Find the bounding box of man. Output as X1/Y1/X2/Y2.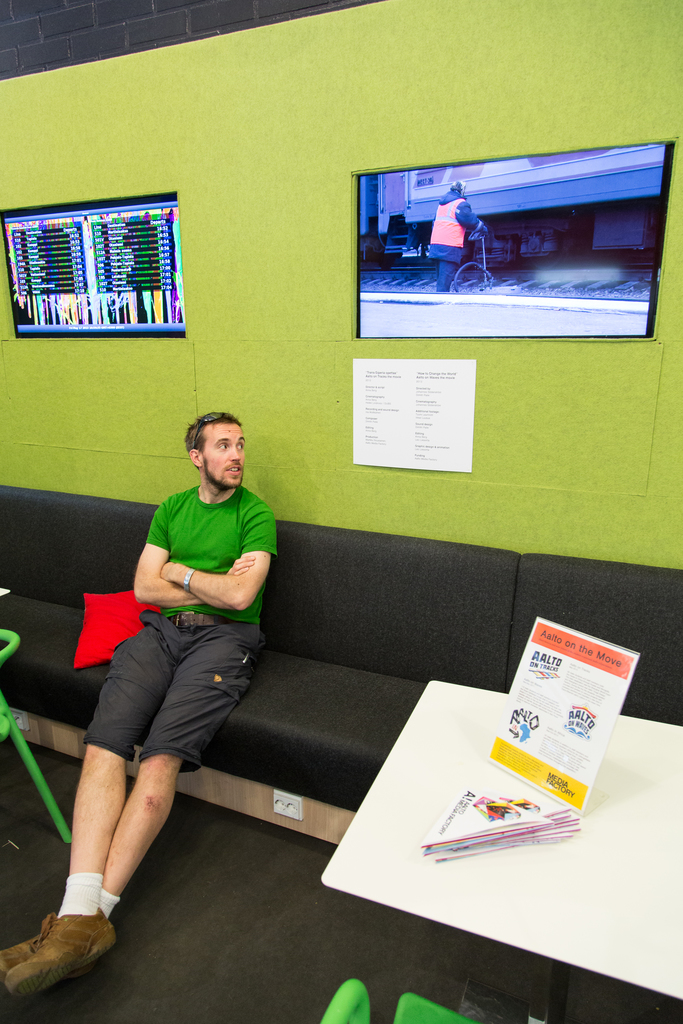
427/180/490/292.
